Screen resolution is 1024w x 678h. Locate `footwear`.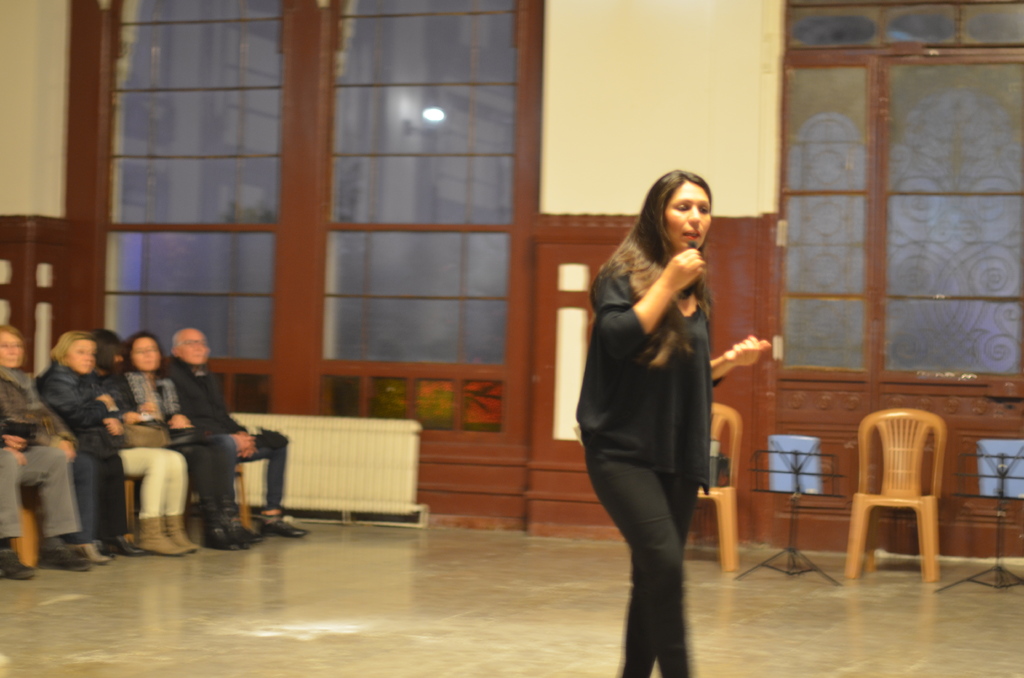
[left=216, top=499, right=263, bottom=545].
